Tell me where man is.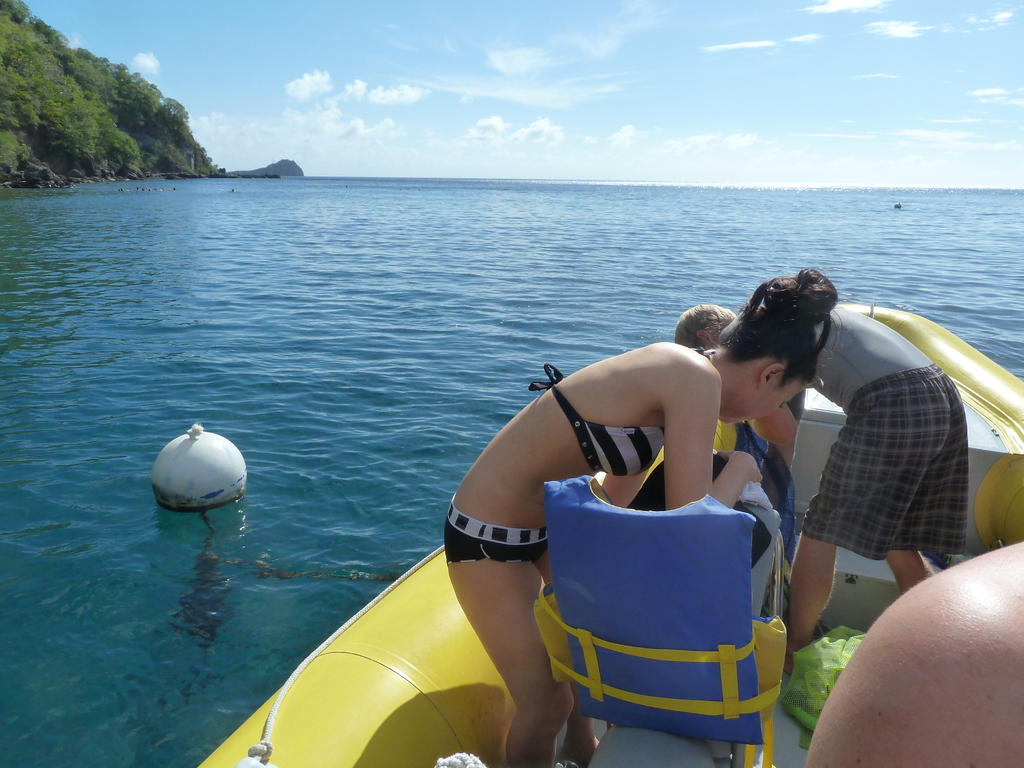
man is at [left=705, top=269, right=994, bottom=652].
